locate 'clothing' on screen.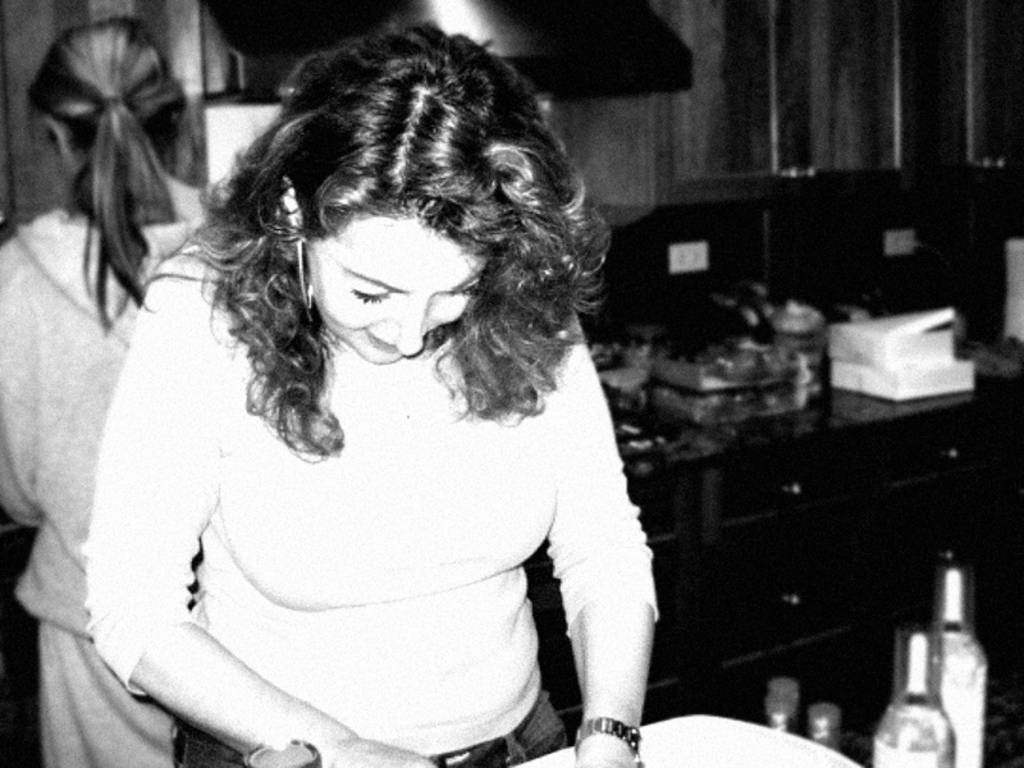
On screen at {"left": 0, "top": 197, "right": 216, "bottom": 767}.
